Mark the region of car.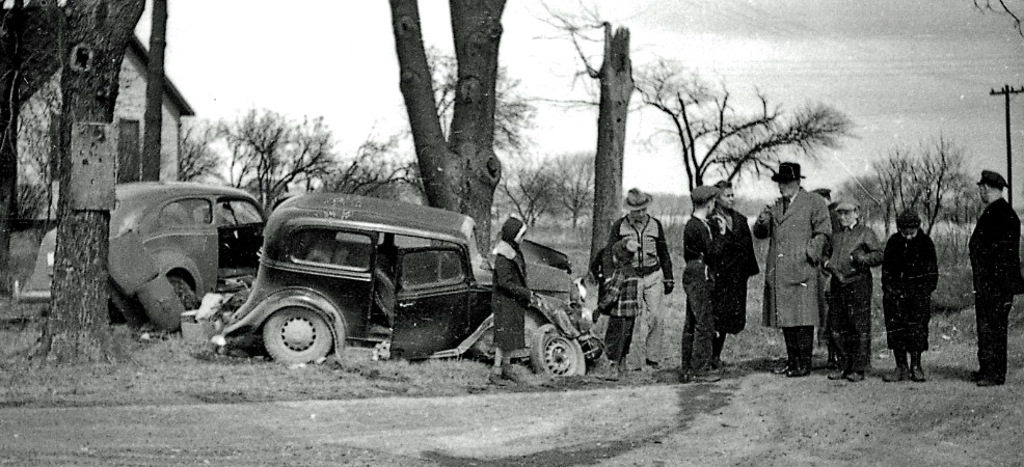
Region: box(220, 190, 602, 380).
